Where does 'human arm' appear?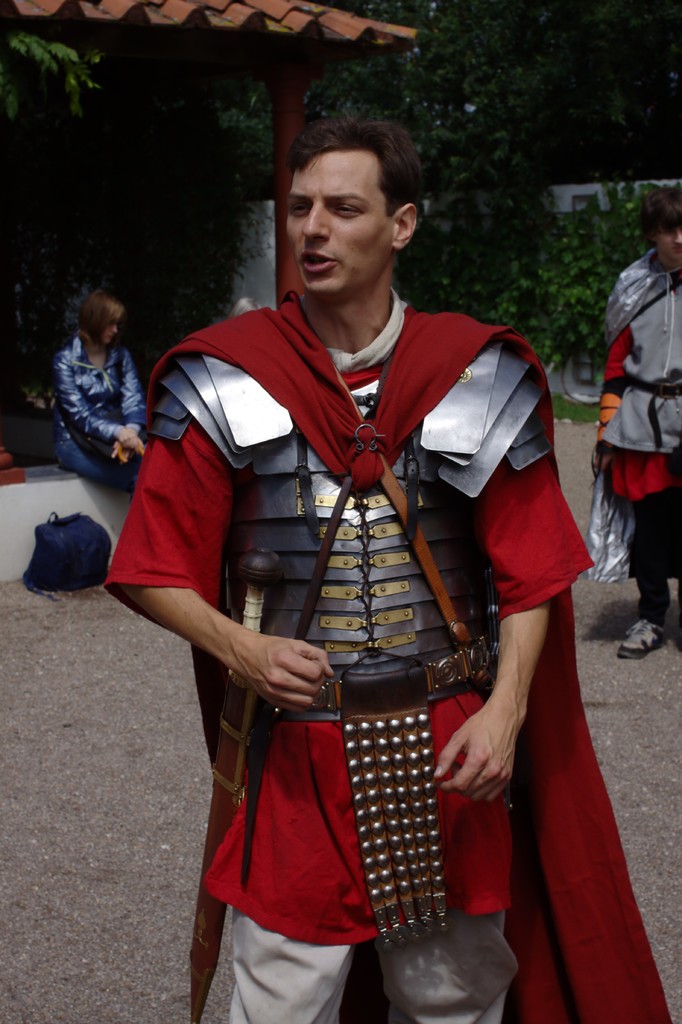
Appears at 108:344:156:468.
